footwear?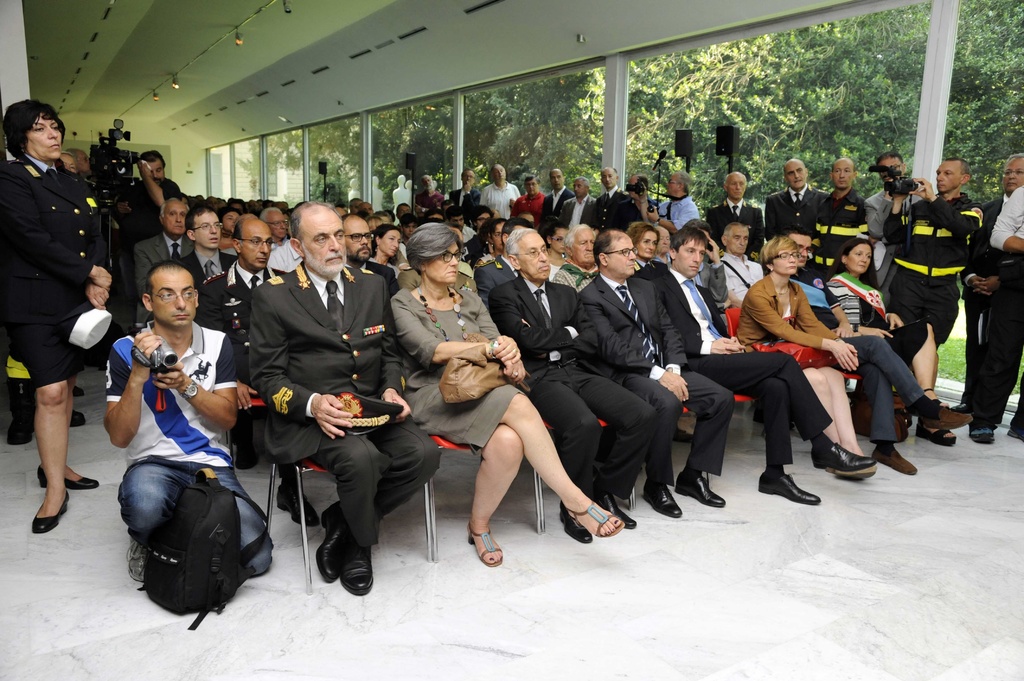
(left=672, top=428, right=693, bottom=445)
